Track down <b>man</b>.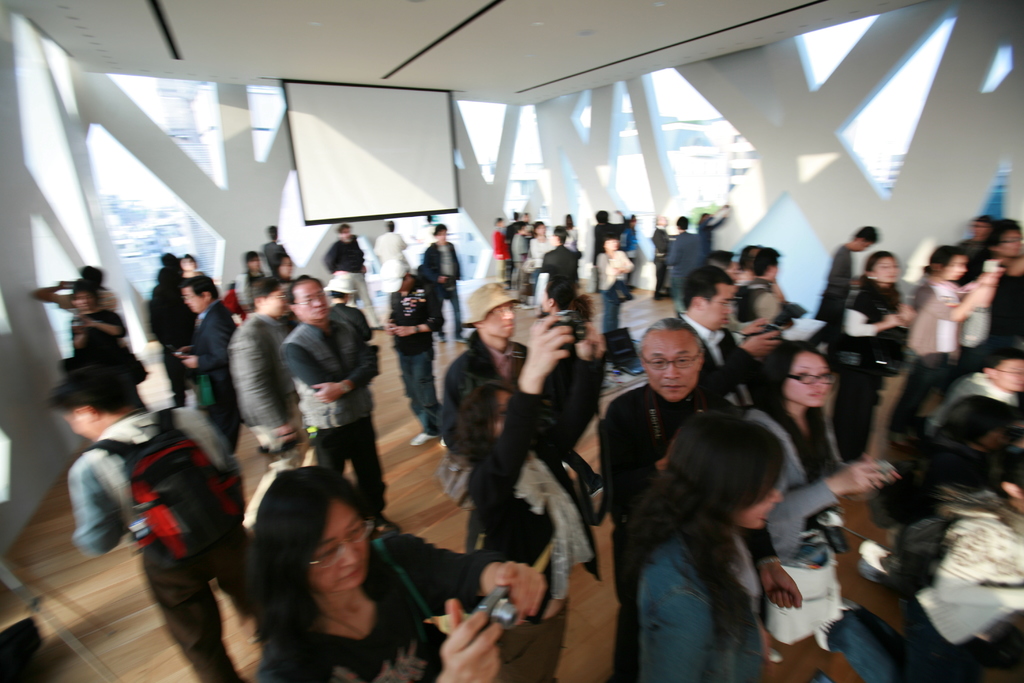
Tracked to 922:347:1023:502.
